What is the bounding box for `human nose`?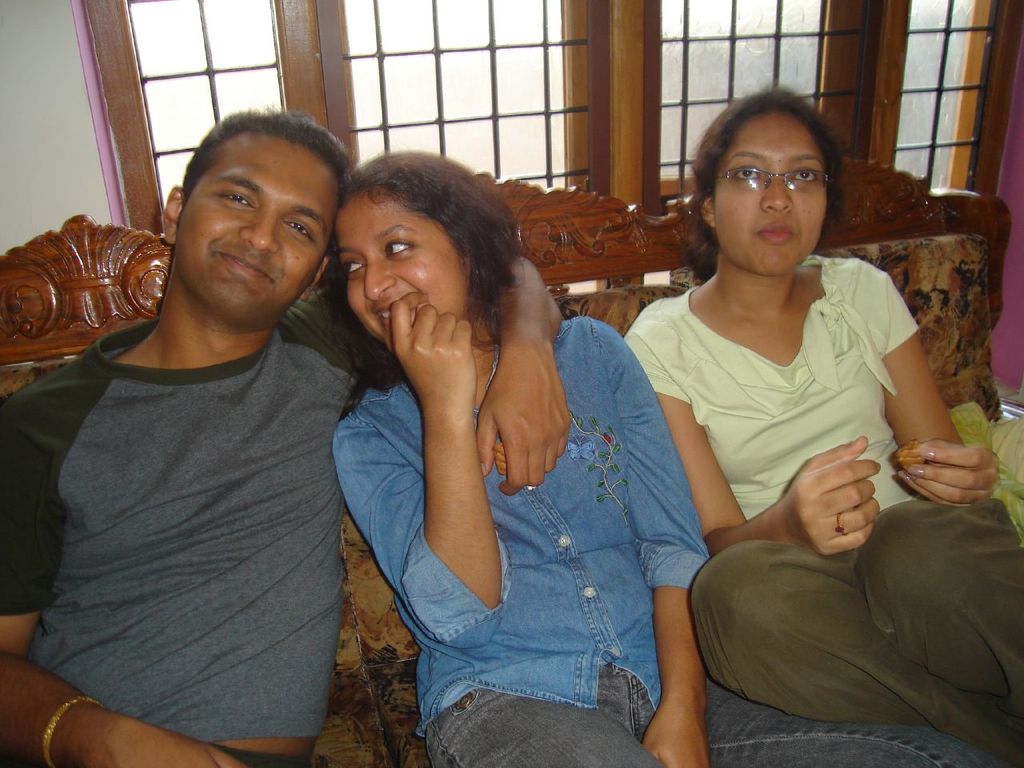
select_region(239, 205, 276, 253).
